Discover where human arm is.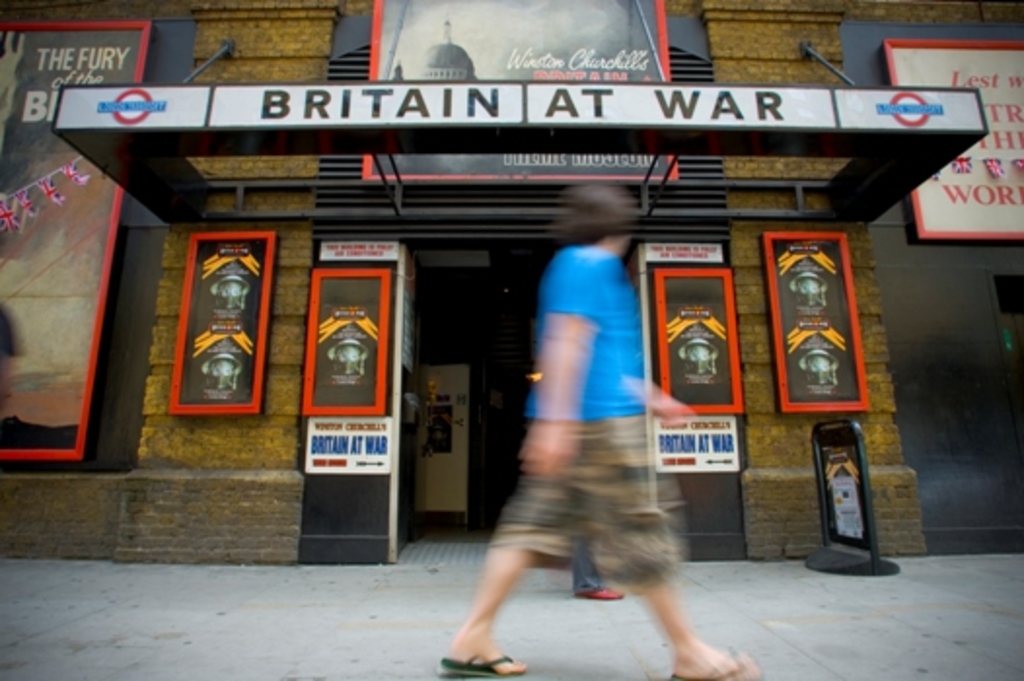
Discovered at 516, 315, 588, 475.
